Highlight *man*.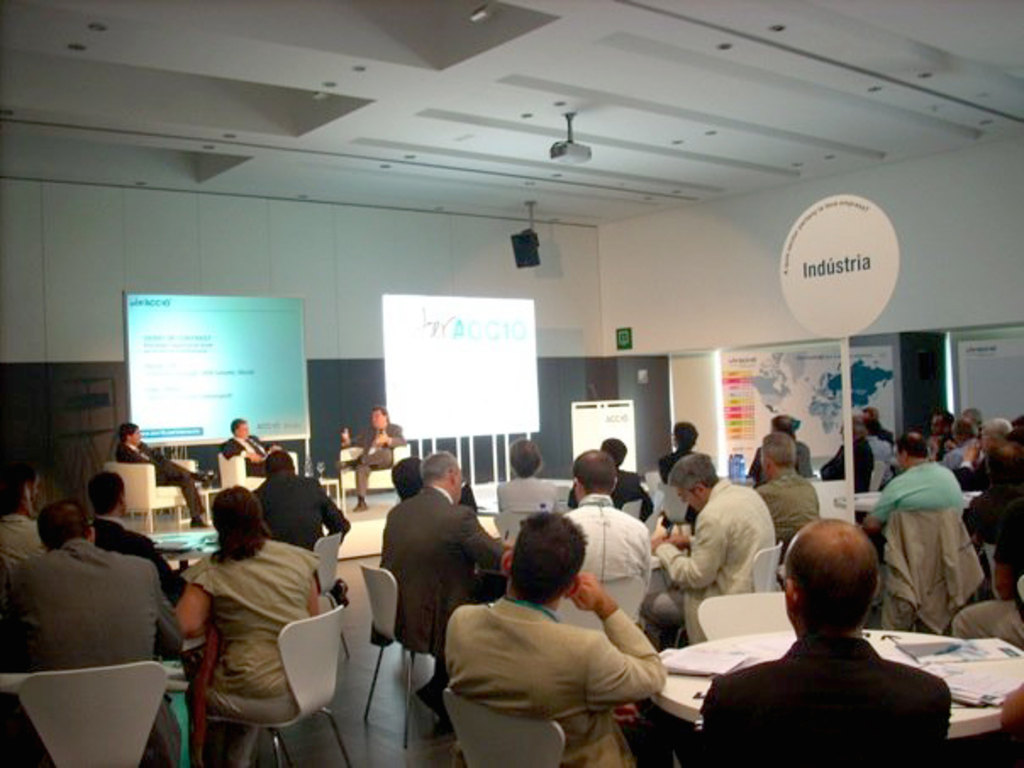
Highlighted region: {"x1": 936, "y1": 412, "x2": 982, "y2": 471}.
